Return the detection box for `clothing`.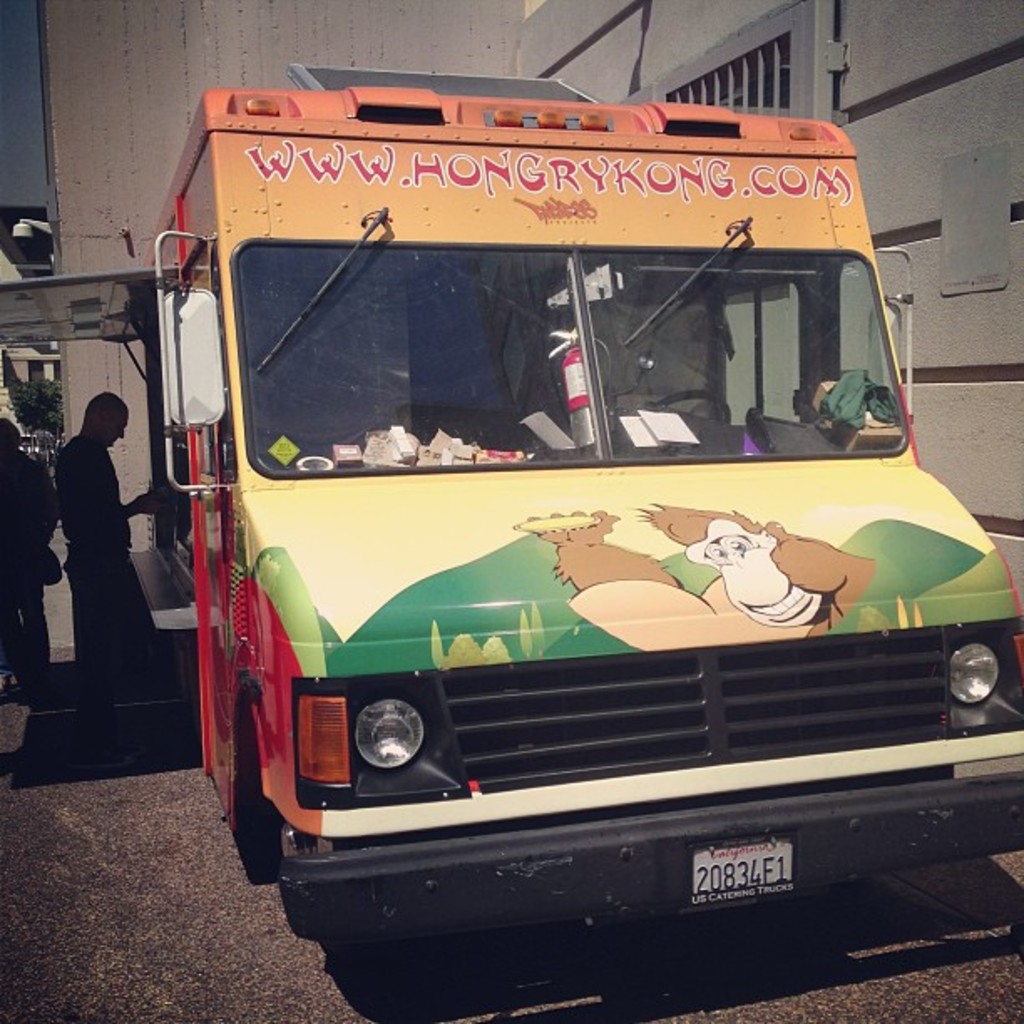
52,435,132,696.
